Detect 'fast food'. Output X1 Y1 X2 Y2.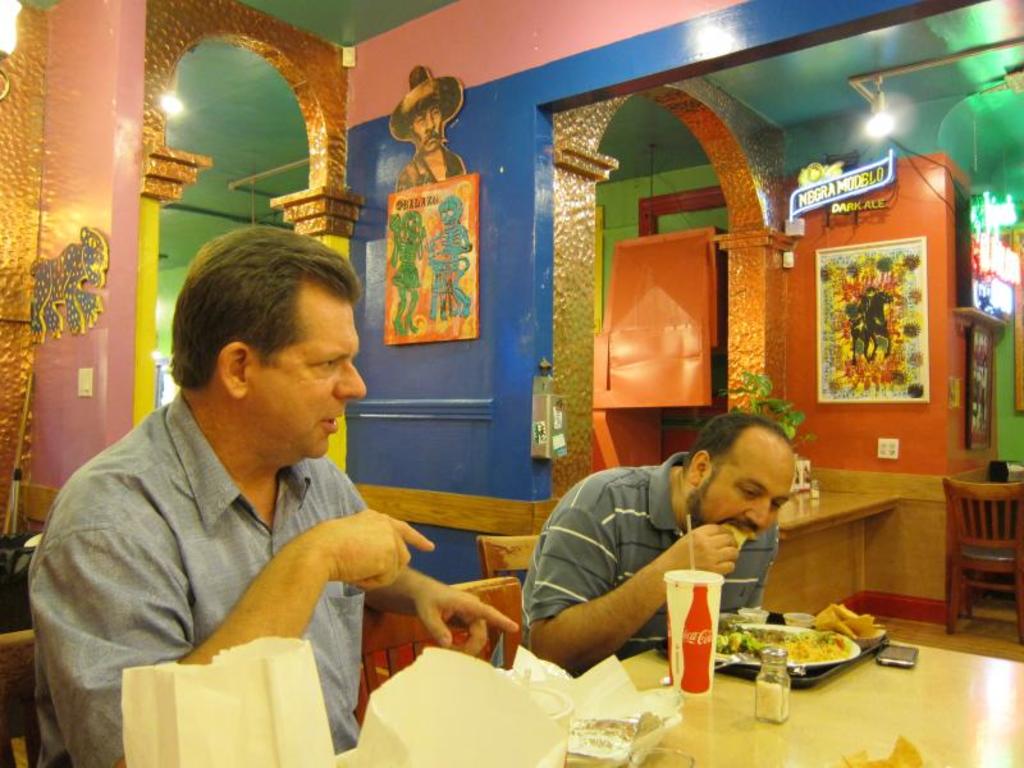
723 524 749 552.
